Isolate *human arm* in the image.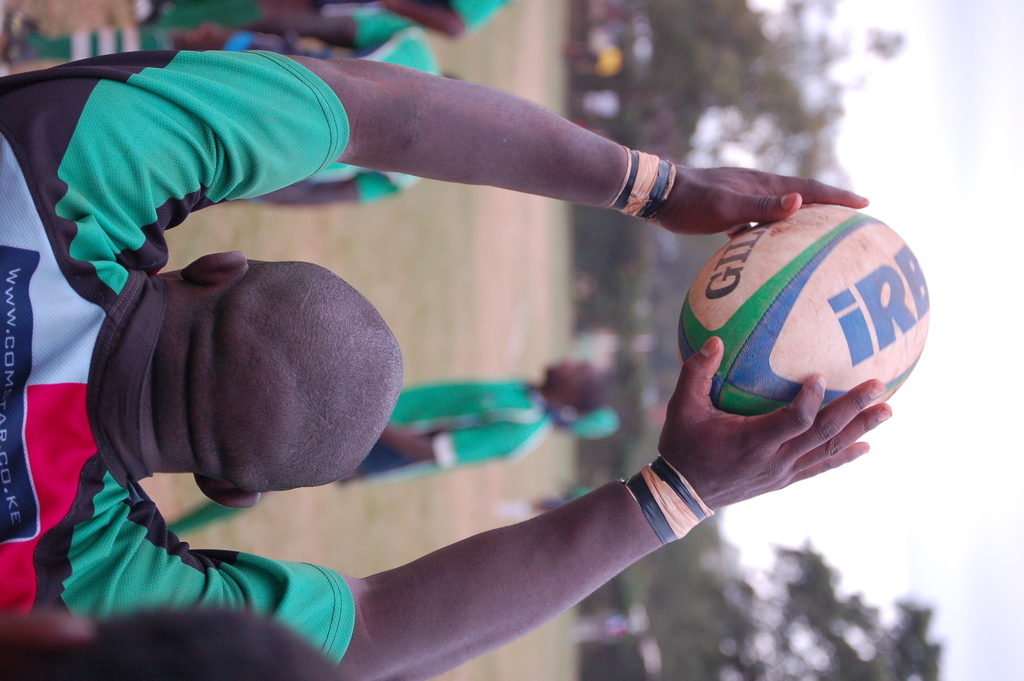
Isolated region: bbox=[252, 164, 425, 205].
